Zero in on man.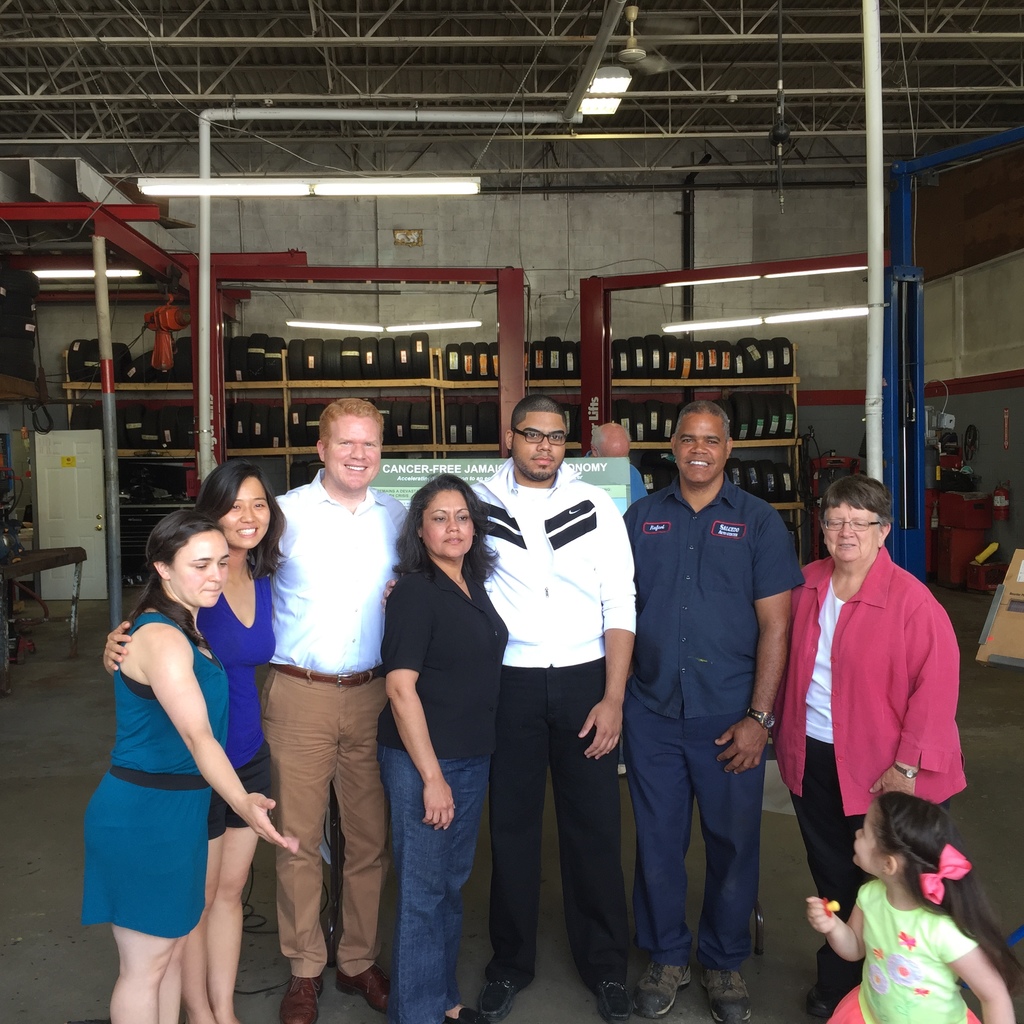
Zeroed in: BBox(380, 397, 638, 1023).
